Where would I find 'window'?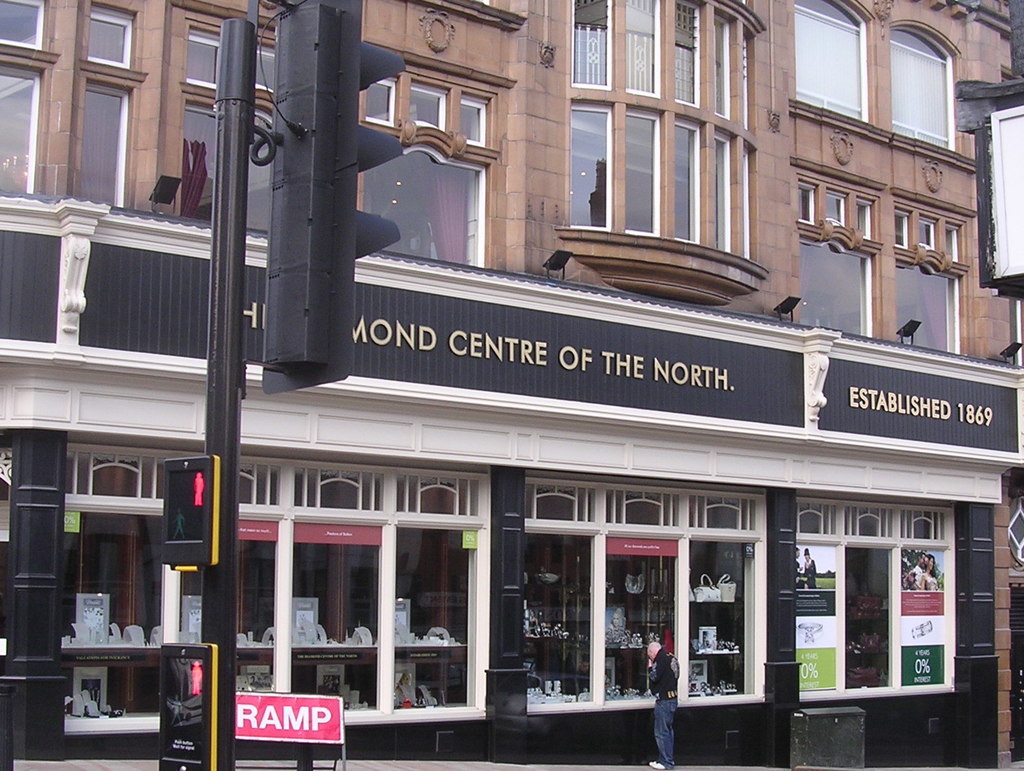
At (left=548, top=5, right=777, bottom=295).
